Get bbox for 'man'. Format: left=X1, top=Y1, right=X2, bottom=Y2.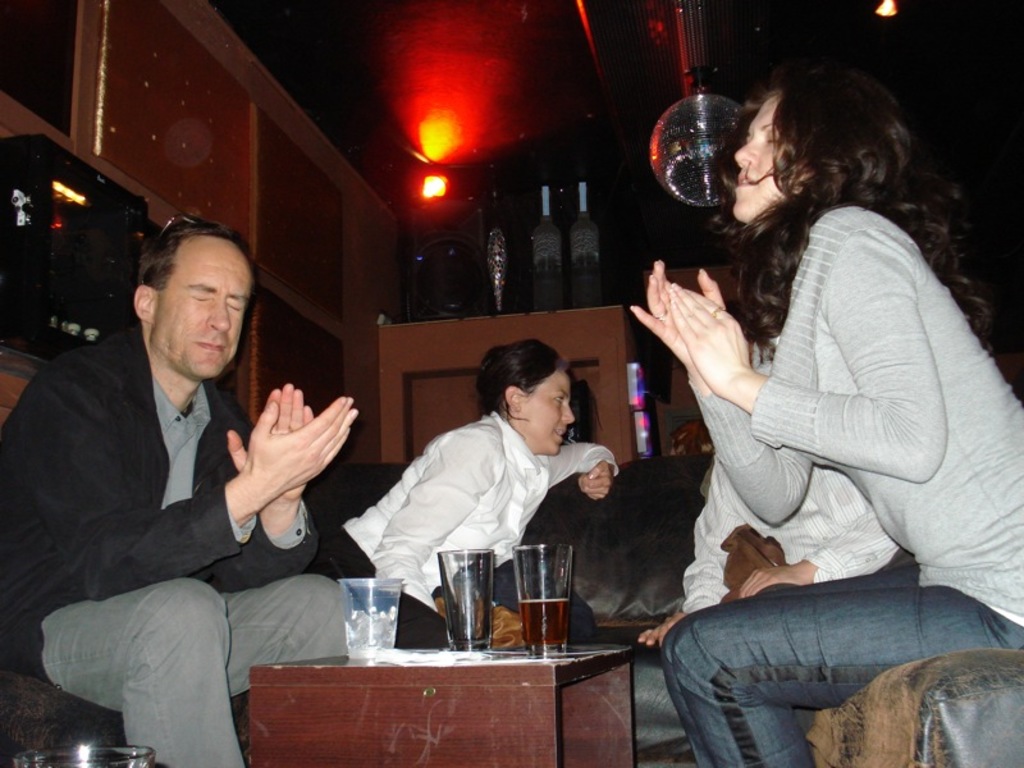
left=637, top=452, right=920, bottom=758.
